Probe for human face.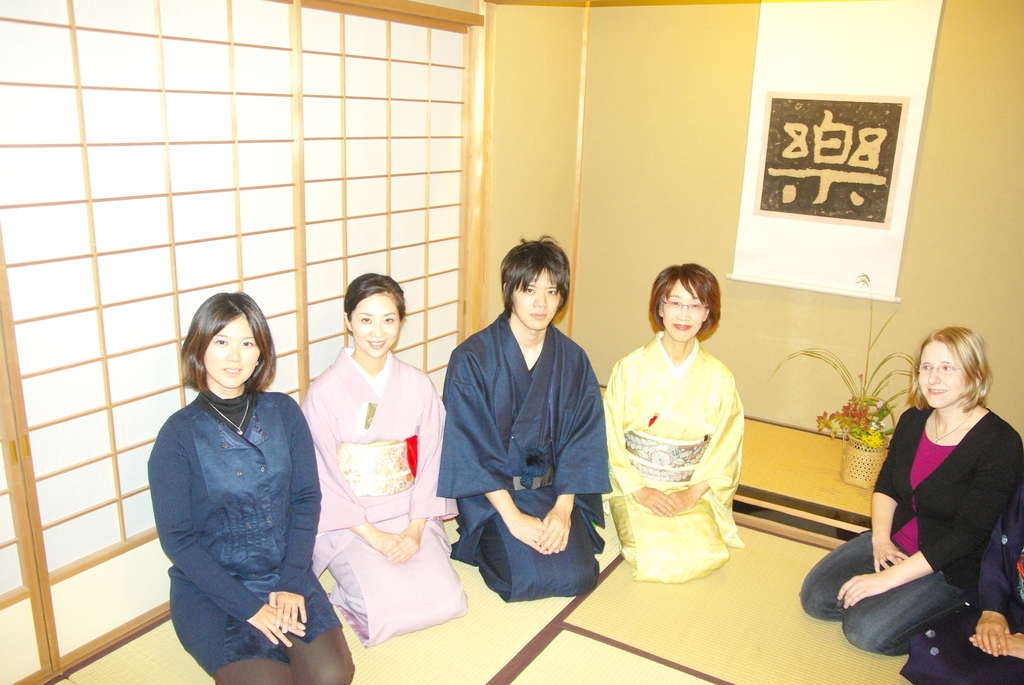
Probe result: <bbox>209, 313, 260, 383</bbox>.
